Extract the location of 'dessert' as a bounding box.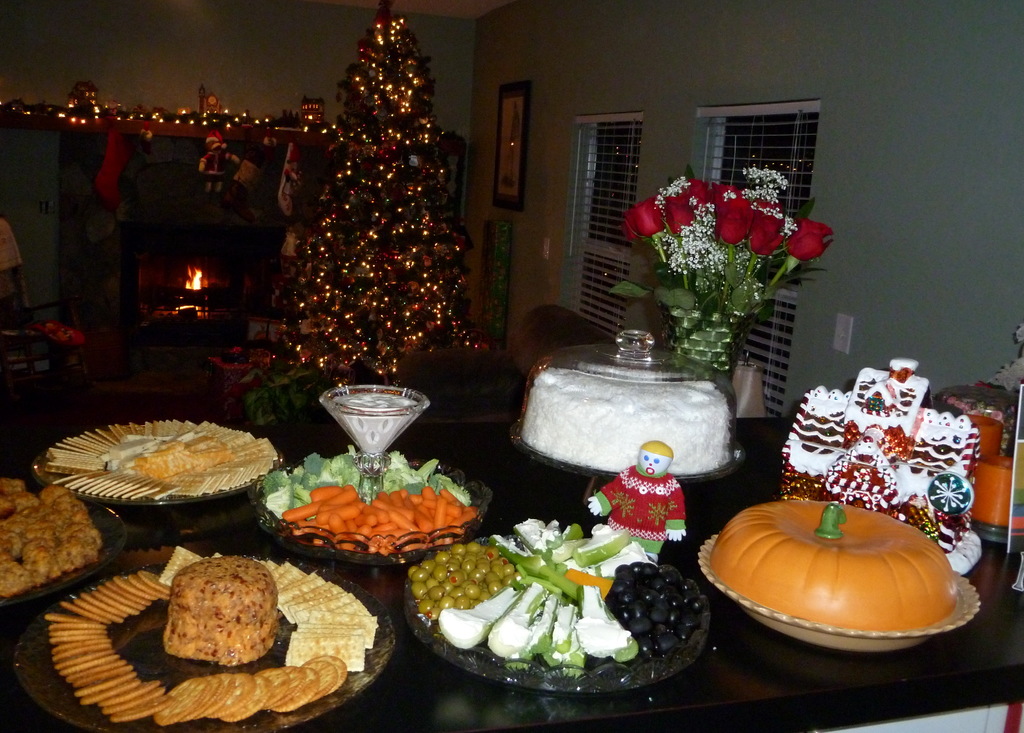
region(523, 364, 733, 473).
